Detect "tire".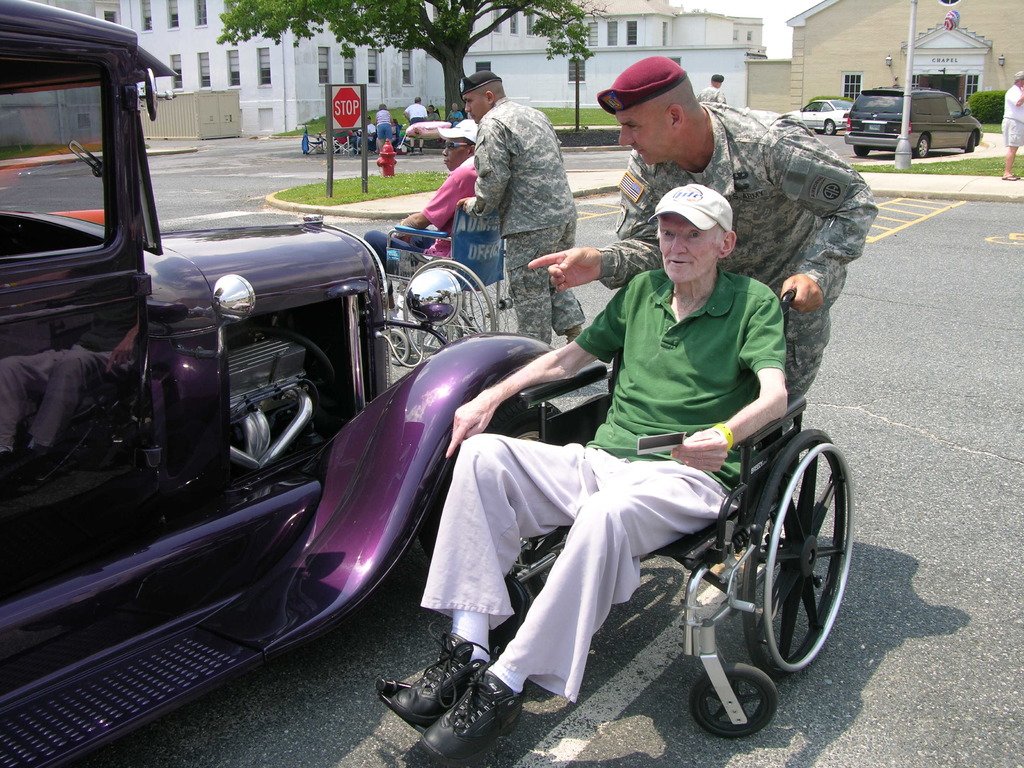
Detected at <box>690,663,778,737</box>.
